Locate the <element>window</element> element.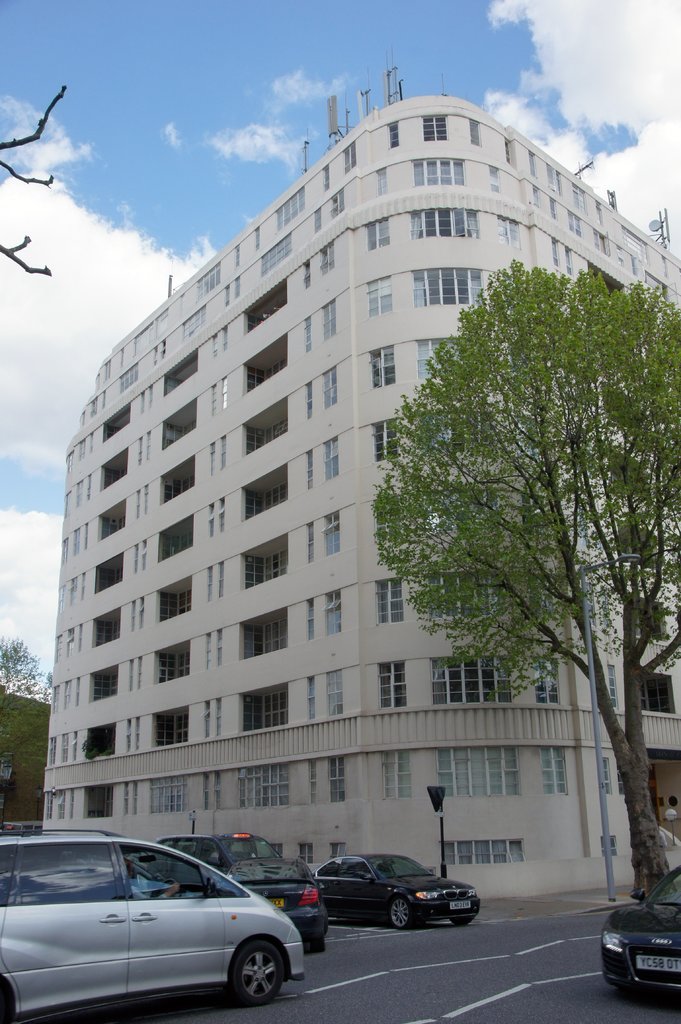
Element bbox: (x1=134, y1=484, x2=152, y2=531).
